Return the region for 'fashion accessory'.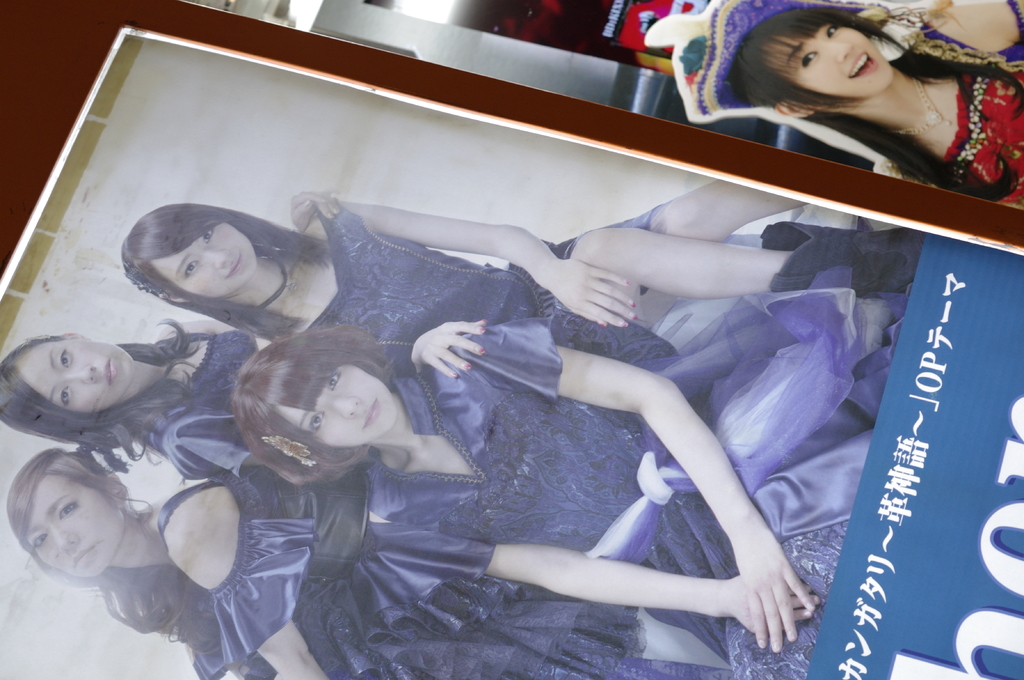
(left=120, top=255, right=168, bottom=299).
